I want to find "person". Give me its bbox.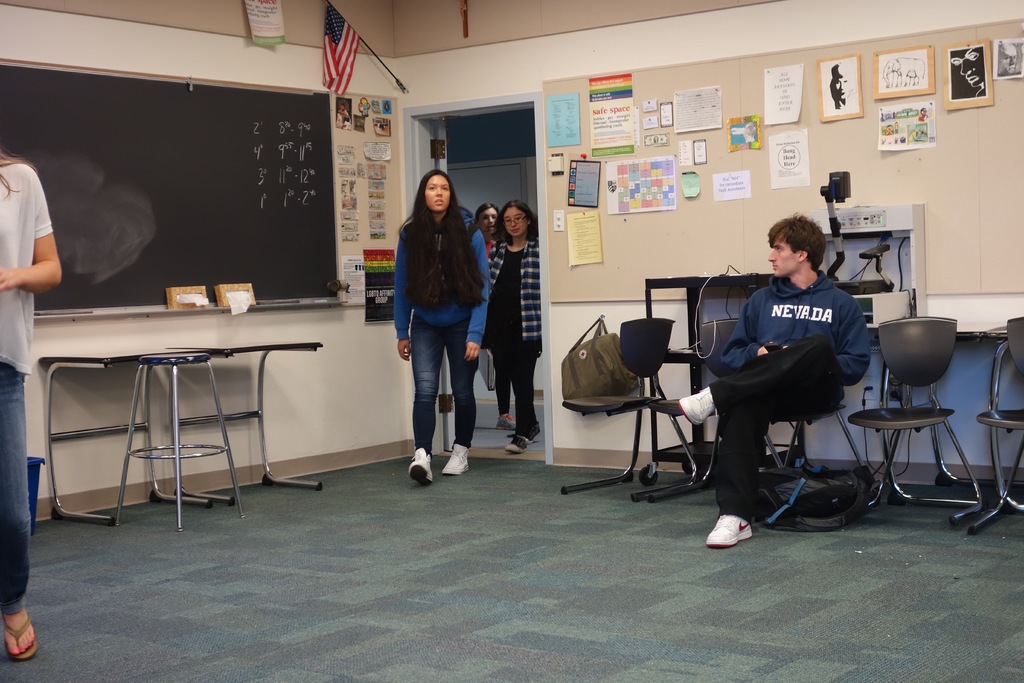
select_region(493, 197, 540, 461).
